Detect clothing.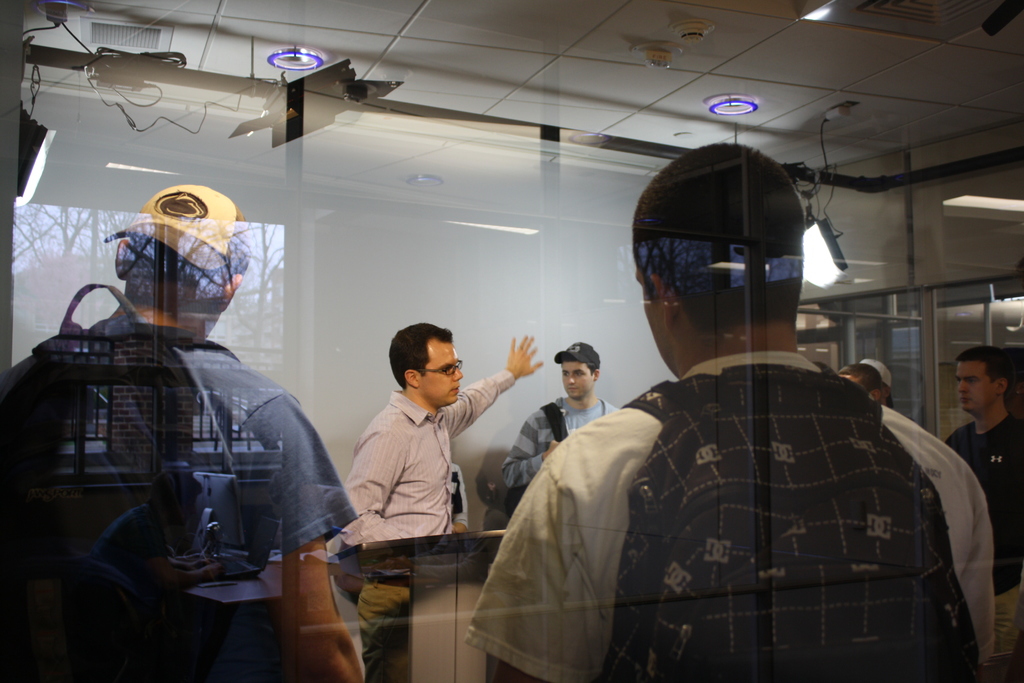
Detected at [x1=943, y1=413, x2=1023, y2=682].
